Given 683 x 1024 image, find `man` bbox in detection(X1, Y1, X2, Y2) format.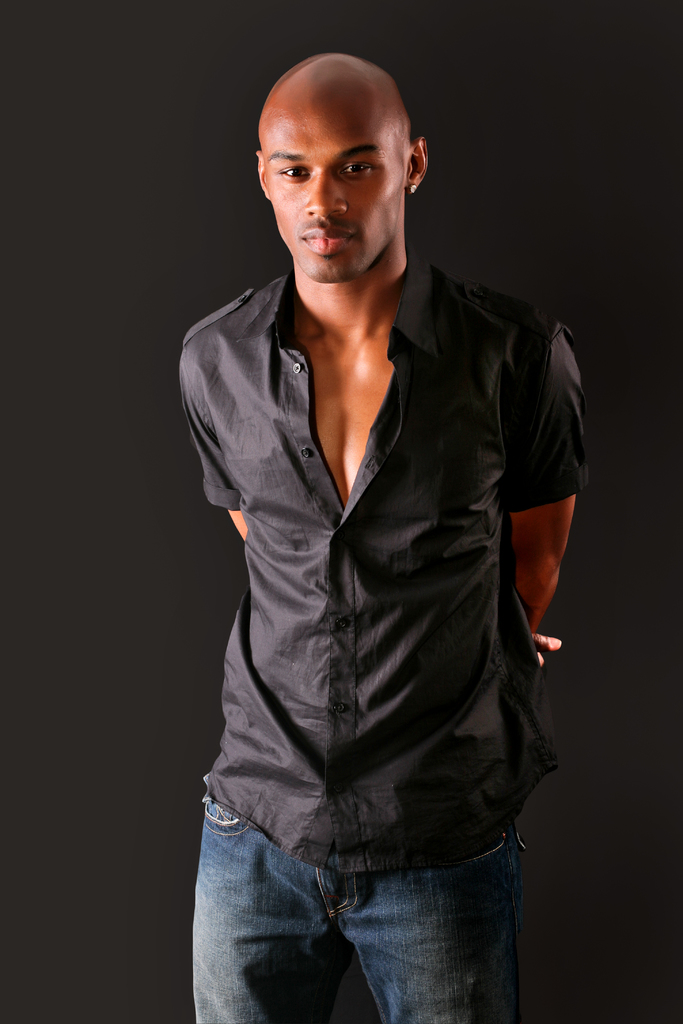
detection(167, 31, 595, 986).
